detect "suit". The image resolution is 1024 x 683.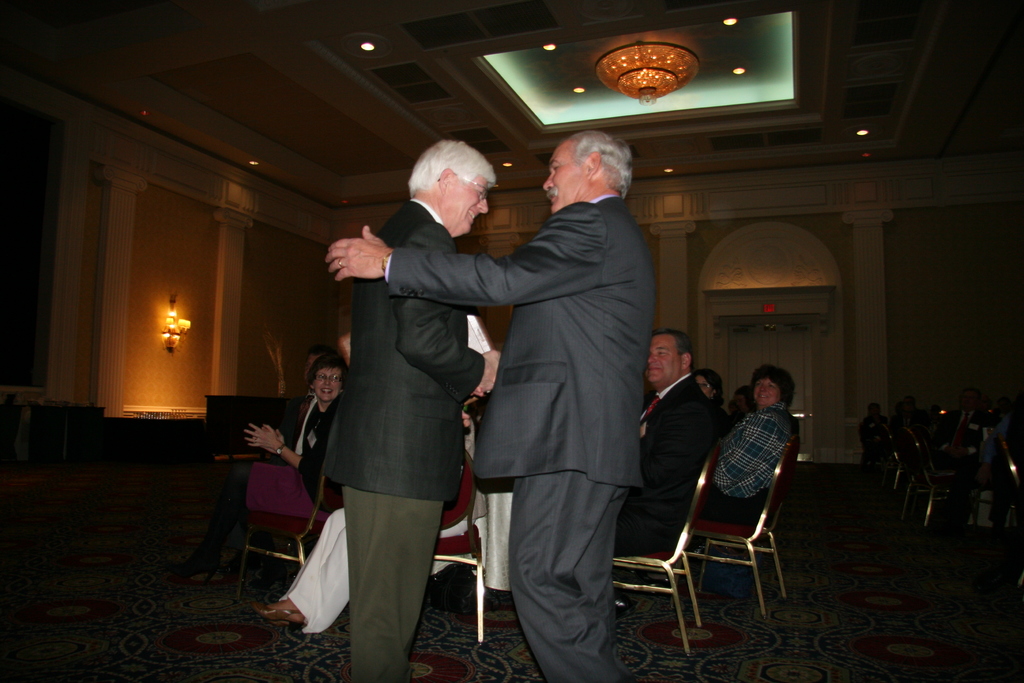
(left=613, top=377, right=717, bottom=556).
